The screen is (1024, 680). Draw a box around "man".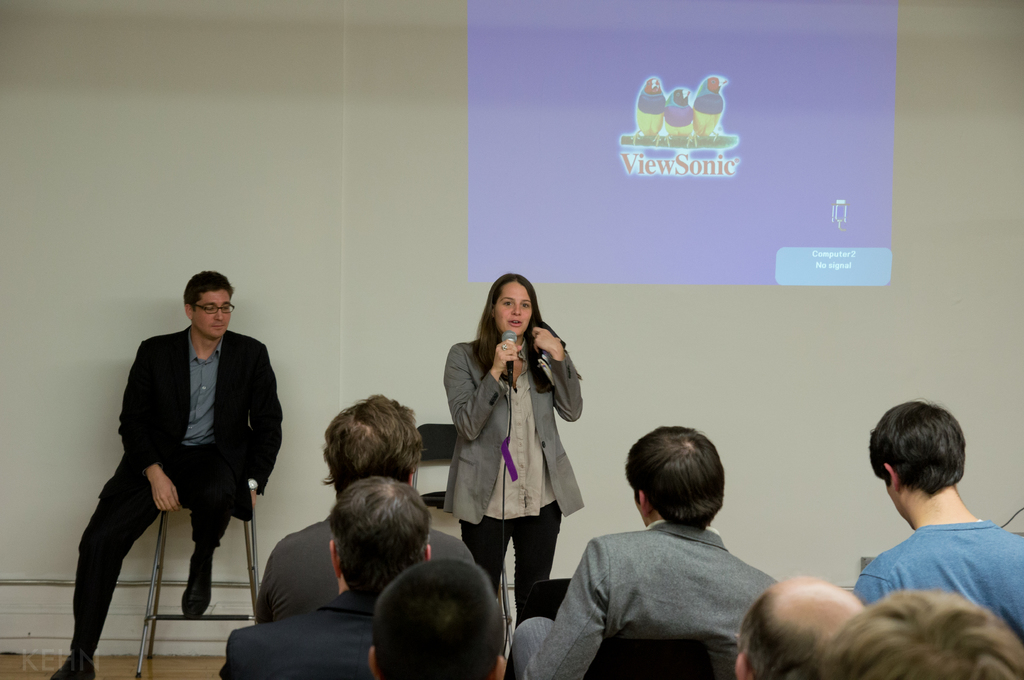
BBox(253, 377, 486, 631).
